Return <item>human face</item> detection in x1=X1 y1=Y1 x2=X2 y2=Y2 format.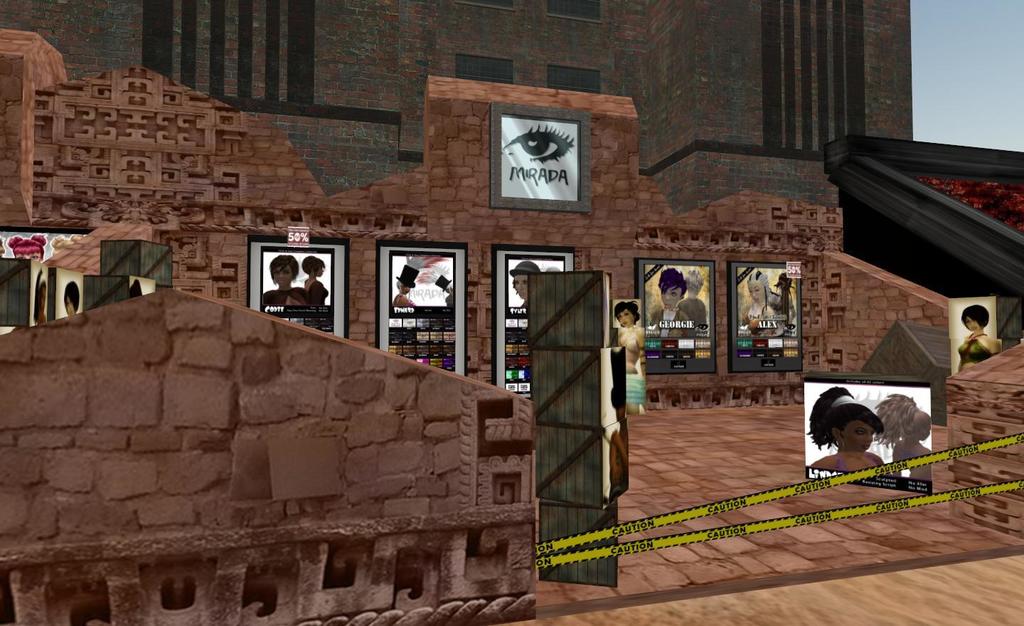
x1=750 y1=275 x2=765 y2=305.
